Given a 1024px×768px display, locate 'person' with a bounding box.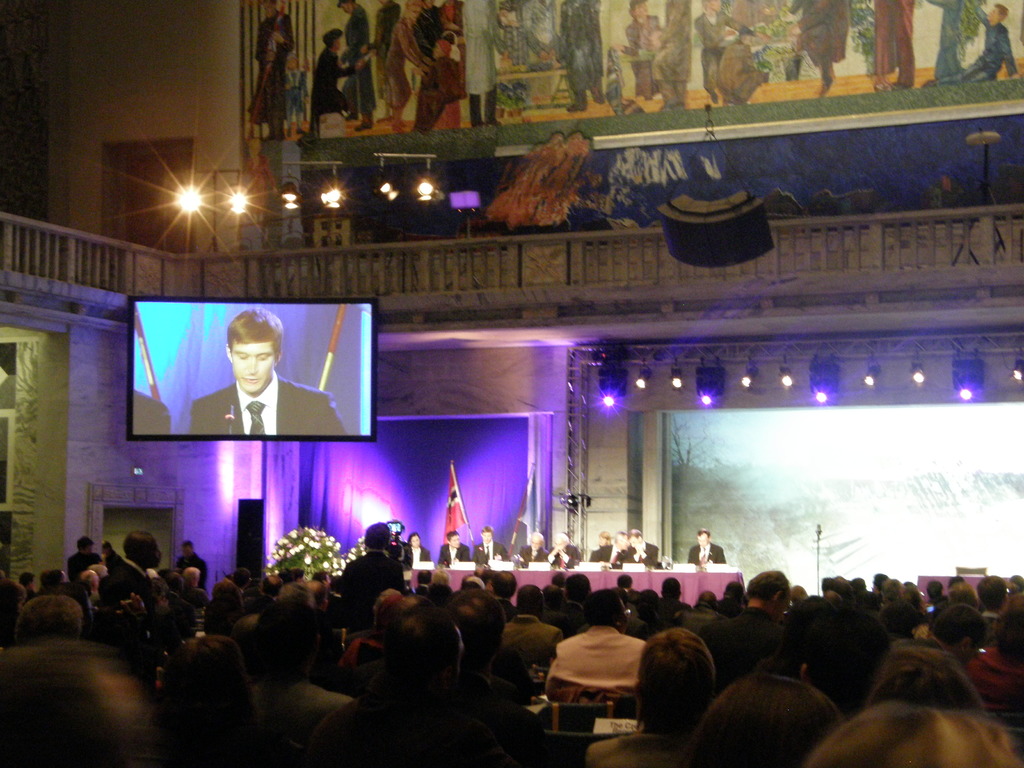
Located: BBox(435, 534, 472, 561).
